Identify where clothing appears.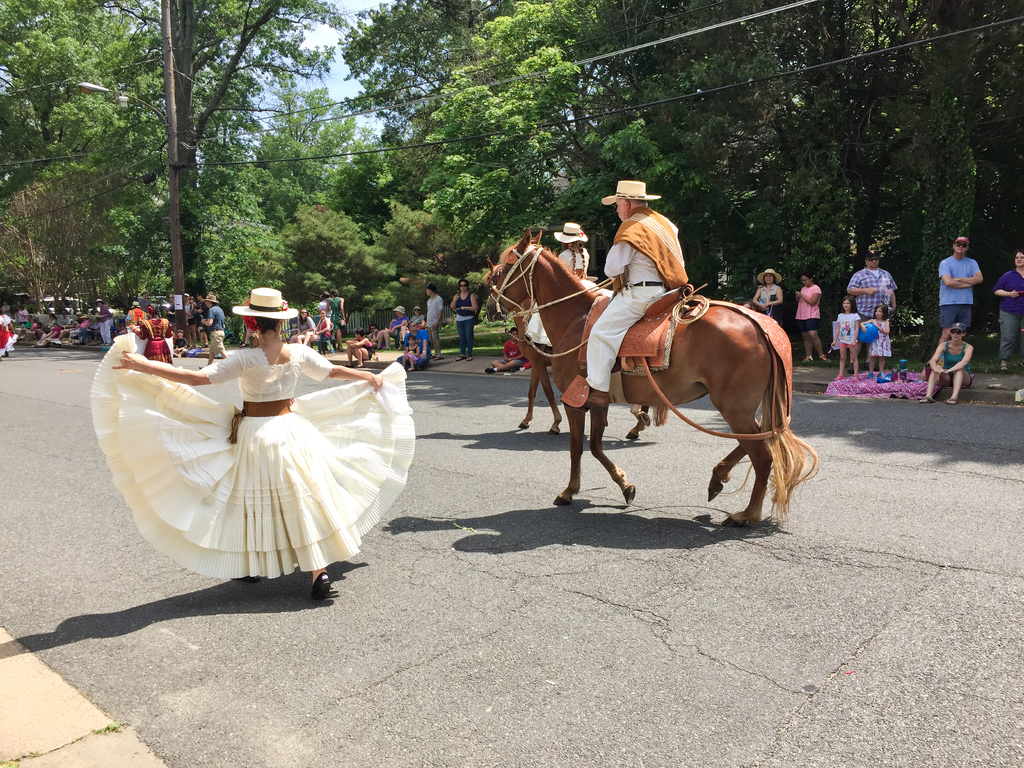
Appears at bbox(54, 326, 65, 343).
